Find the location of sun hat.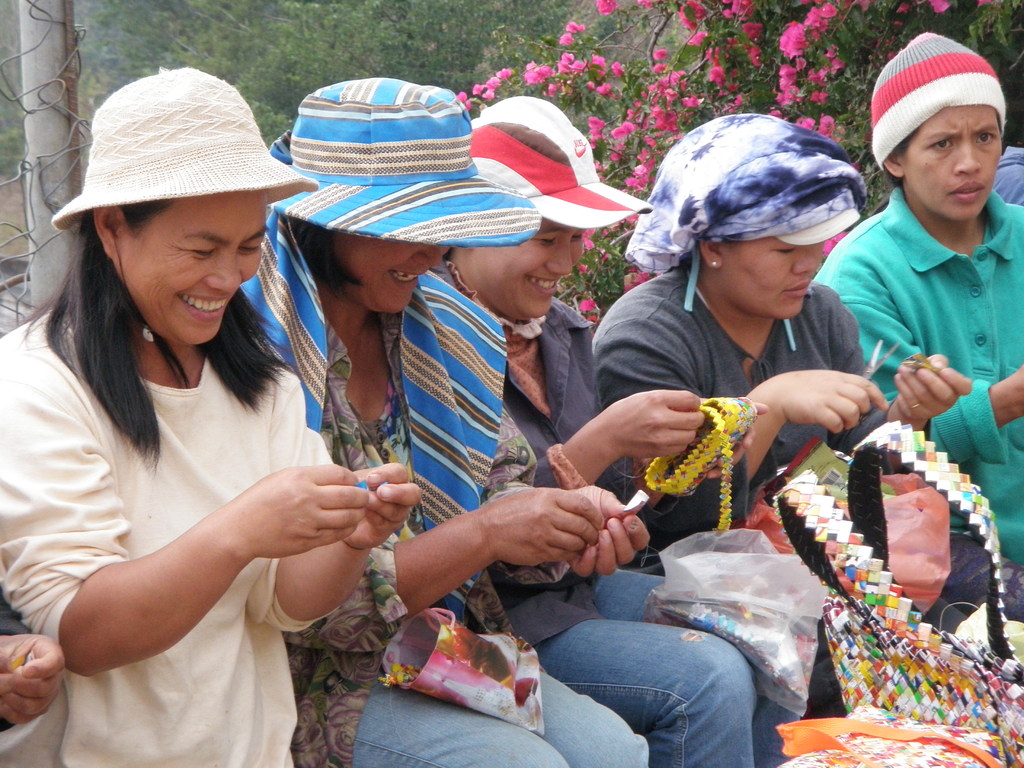
Location: <bbox>470, 93, 663, 245</bbox>.
